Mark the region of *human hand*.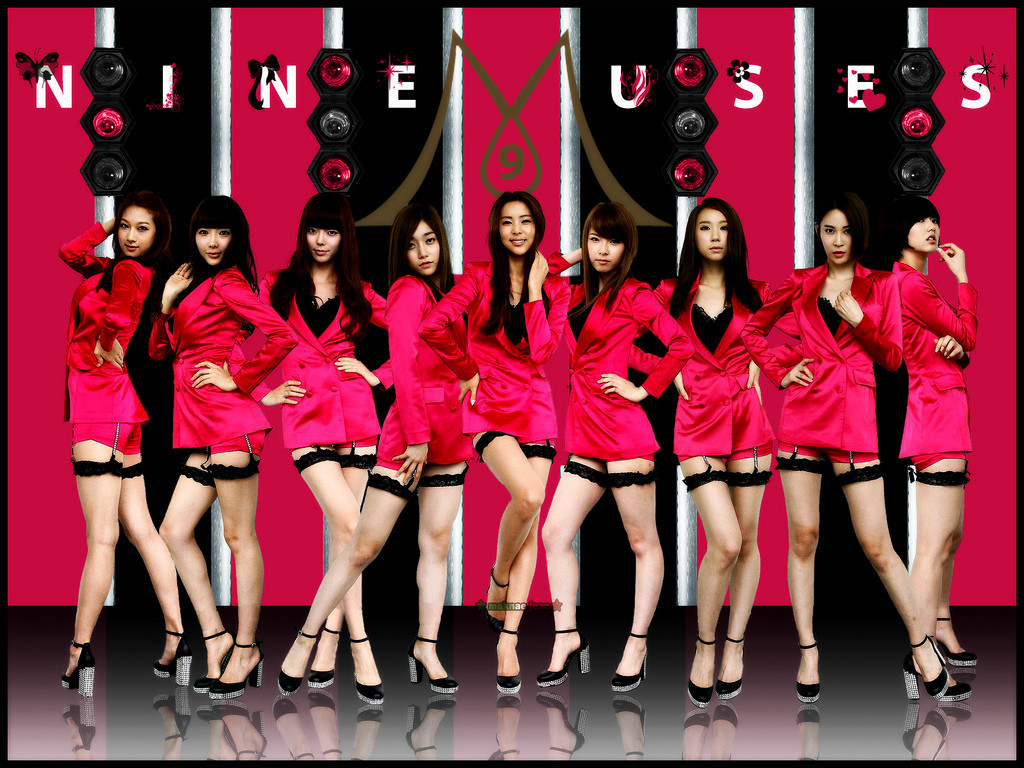
Region: 932,332,967,360.
